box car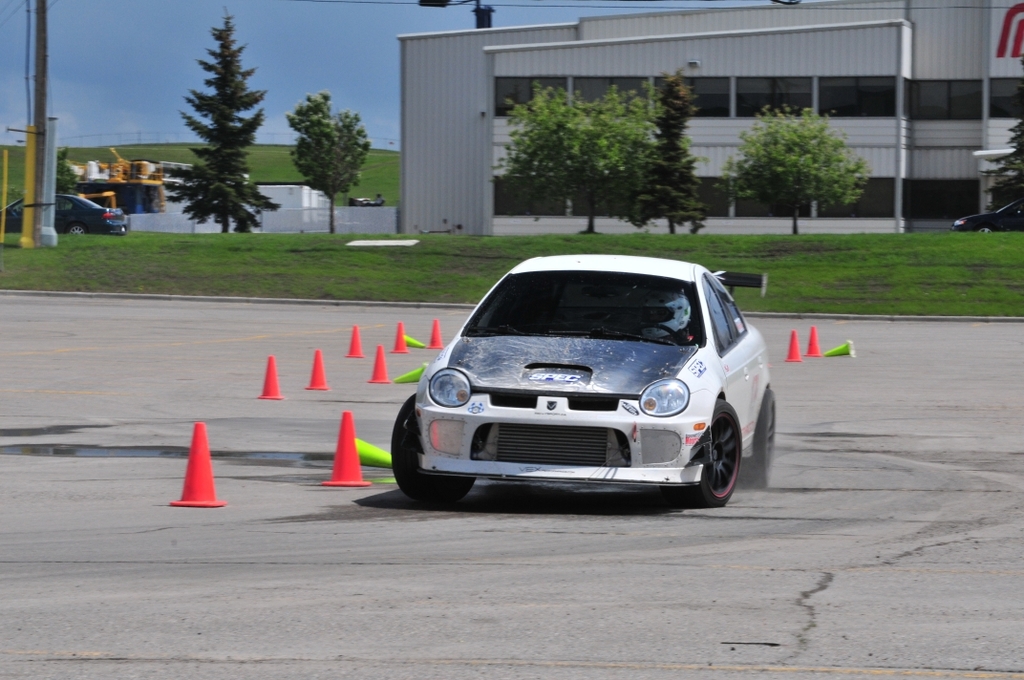
(954,198,1023,228)
